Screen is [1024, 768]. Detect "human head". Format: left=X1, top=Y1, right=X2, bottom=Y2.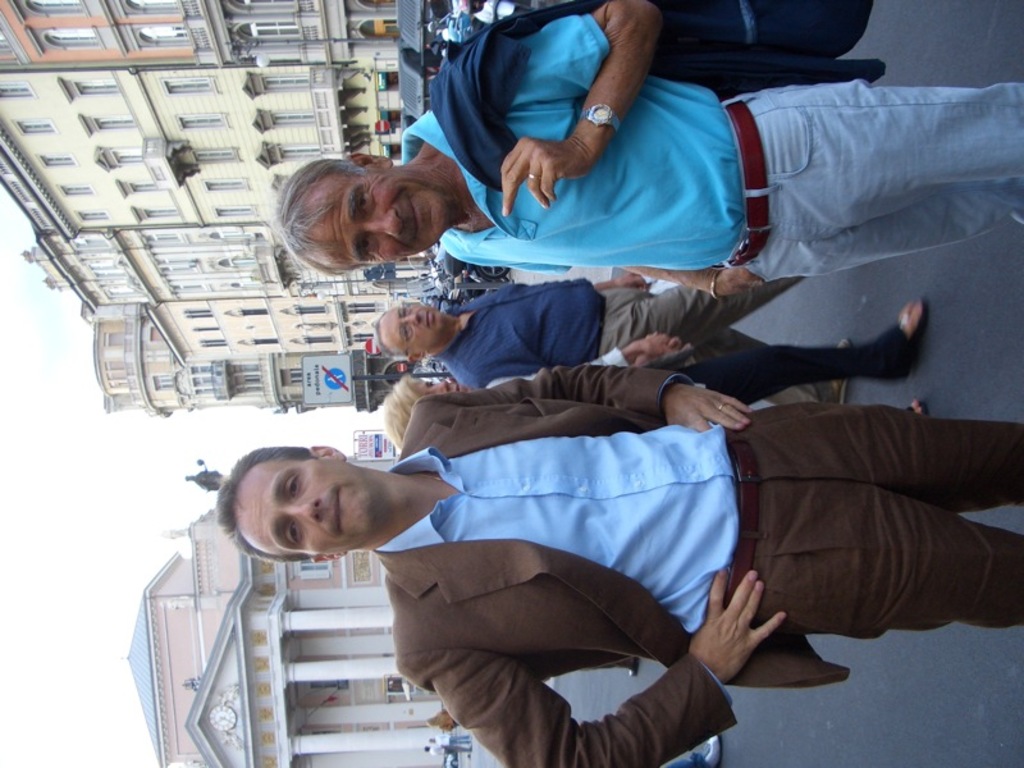
left=278, top=152, right=439, bottom=273.
